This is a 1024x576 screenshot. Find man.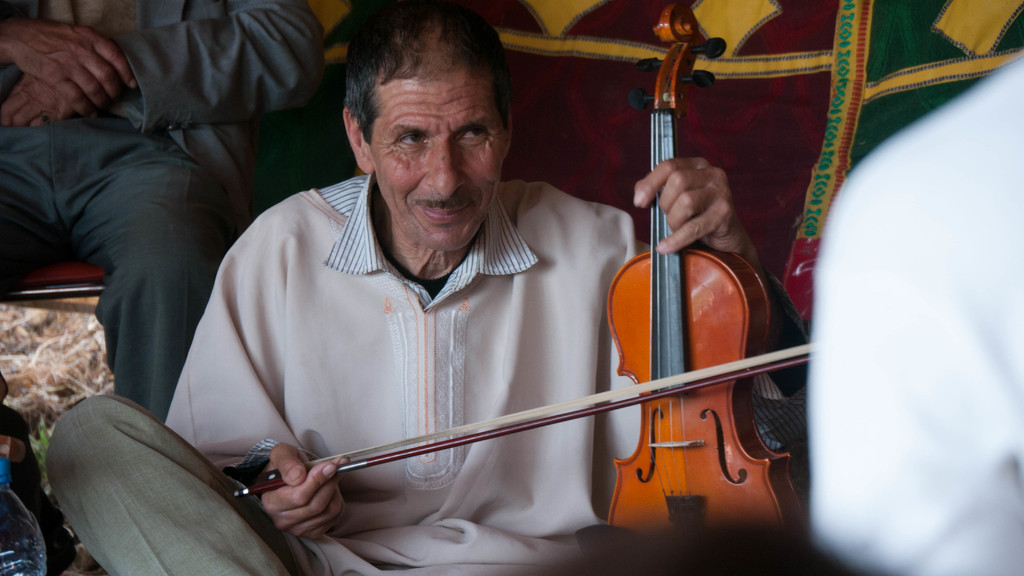
Bounding box: 191, 20, 758, 552.
